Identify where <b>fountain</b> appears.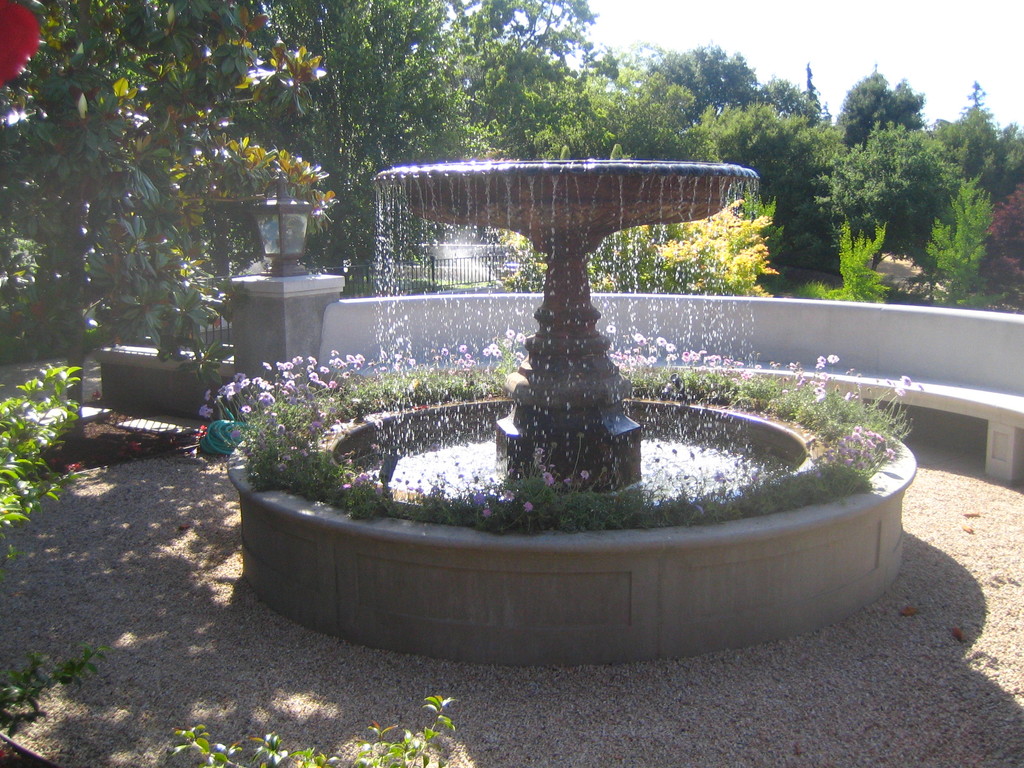
Appears at (299,131,843,541).
